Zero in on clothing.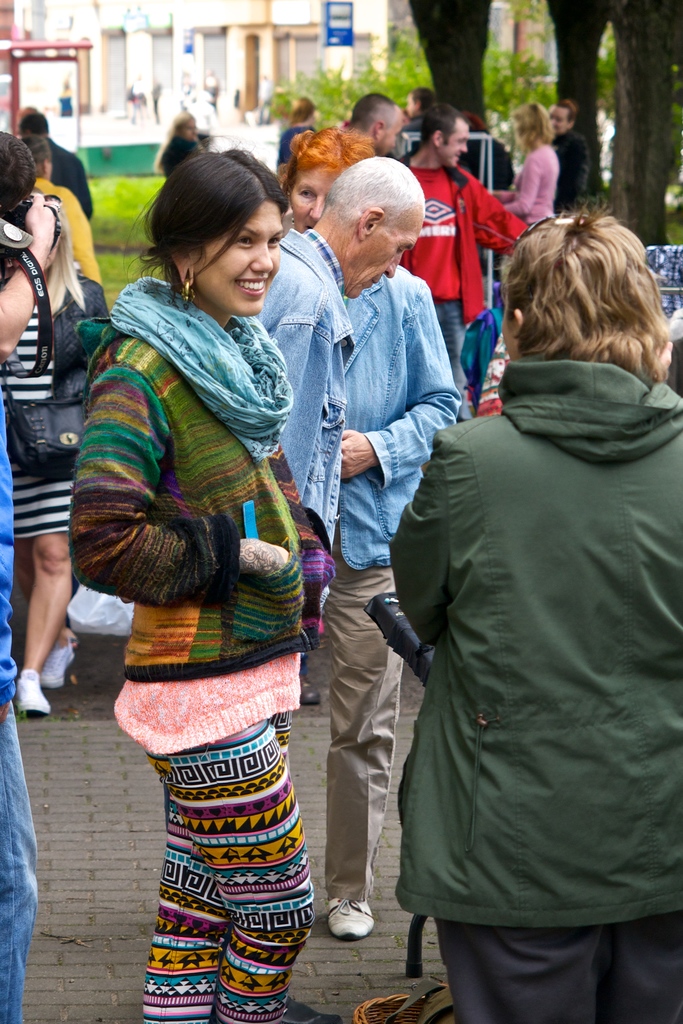
Zeroed in: (560,140,591,218).
